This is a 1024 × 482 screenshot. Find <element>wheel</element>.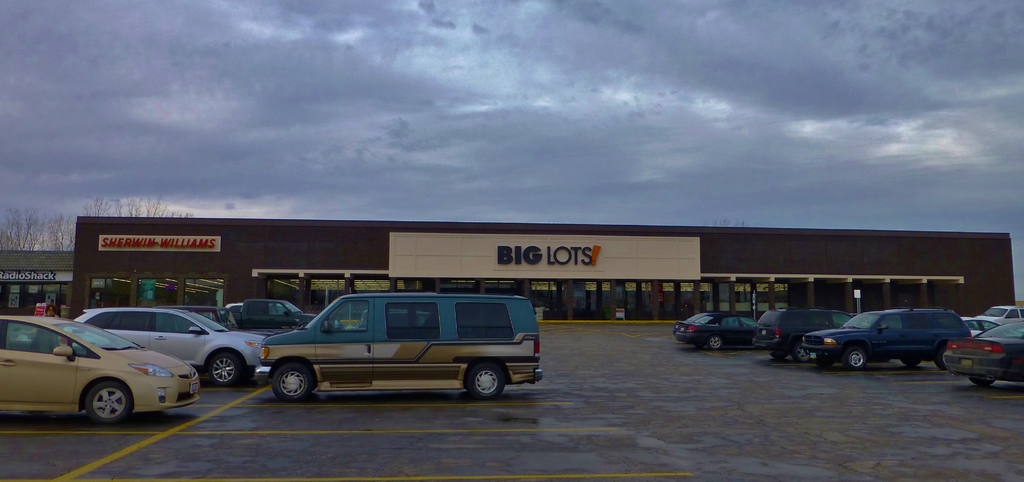
Bounding box: [206, 355, 245, 387].
